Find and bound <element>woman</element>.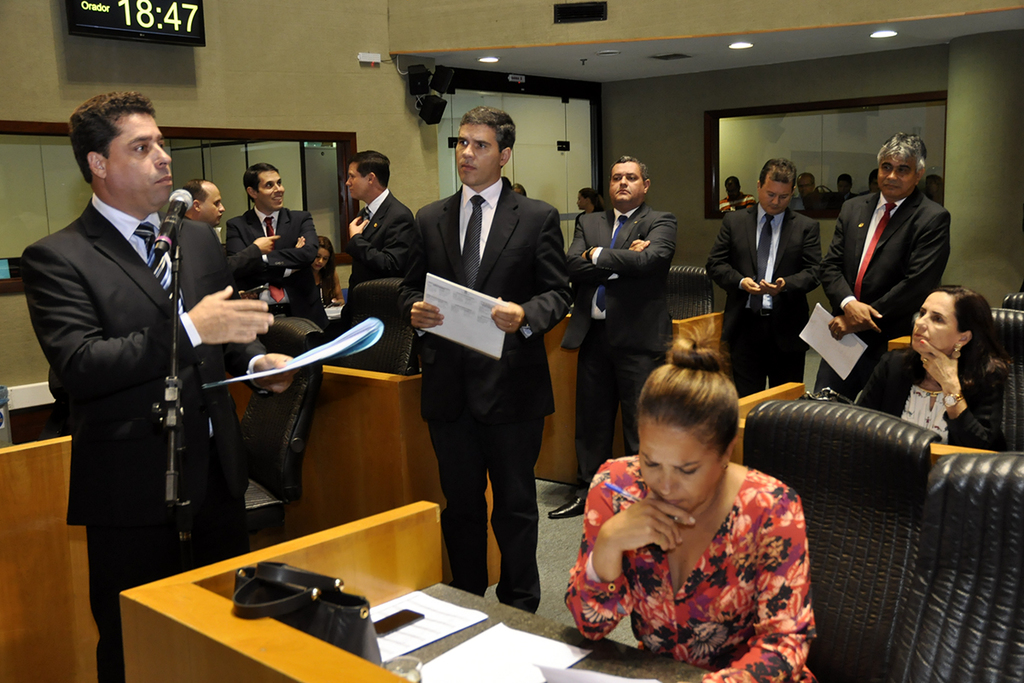
Bound: x1=577 y1=188 x2=608 y2=224.
